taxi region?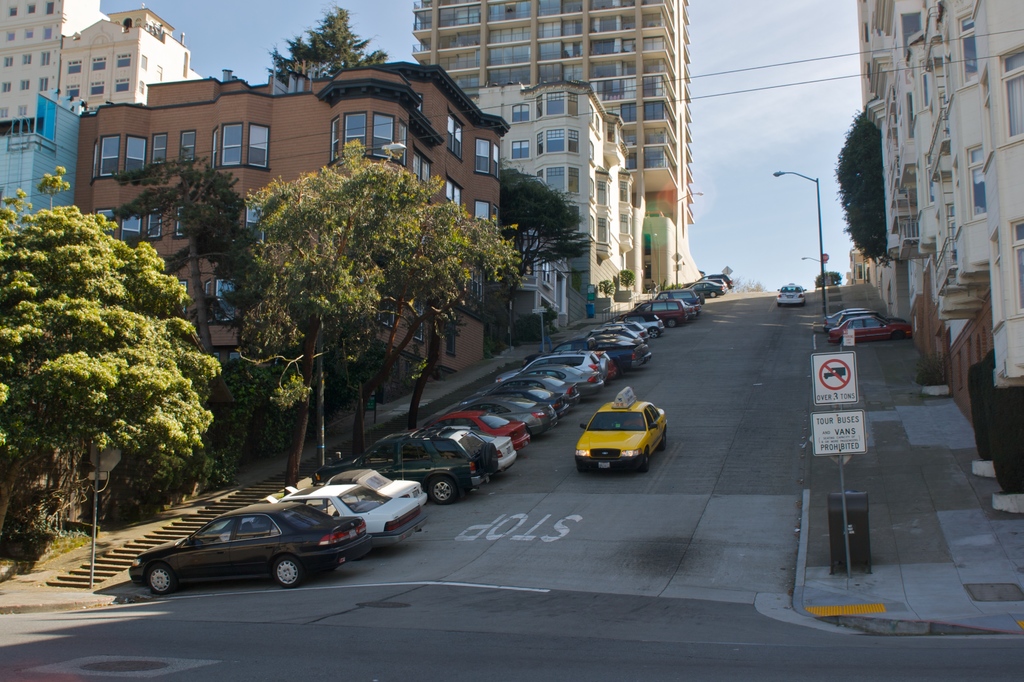
x1=776 y1=285 x2=808 y2=308
